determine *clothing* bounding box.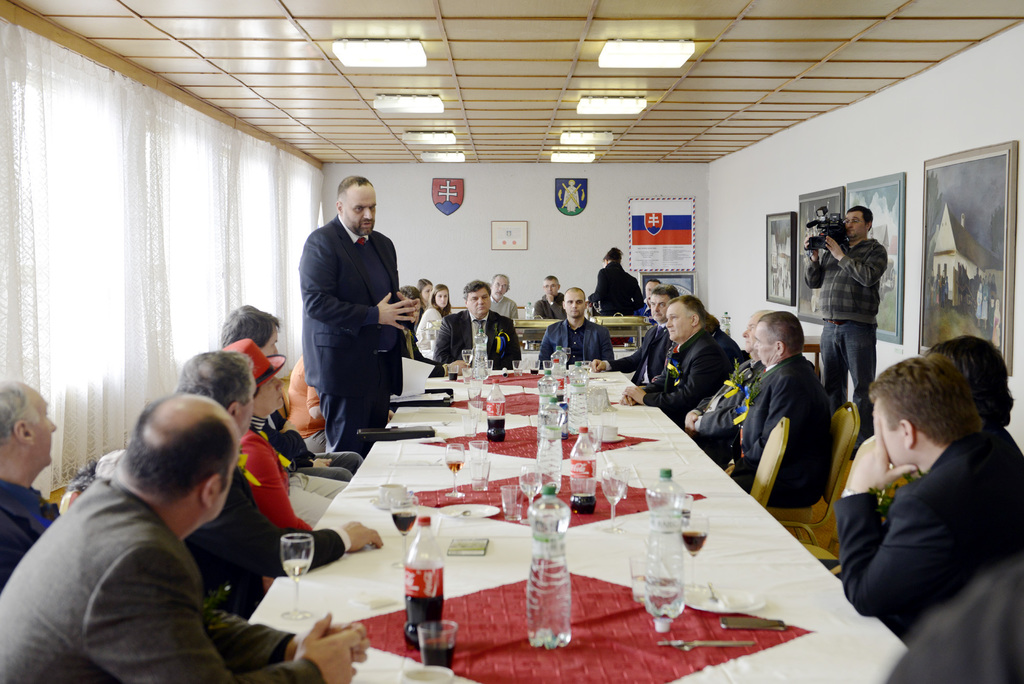
Determined: Rect(536, 313, 614, 362).
